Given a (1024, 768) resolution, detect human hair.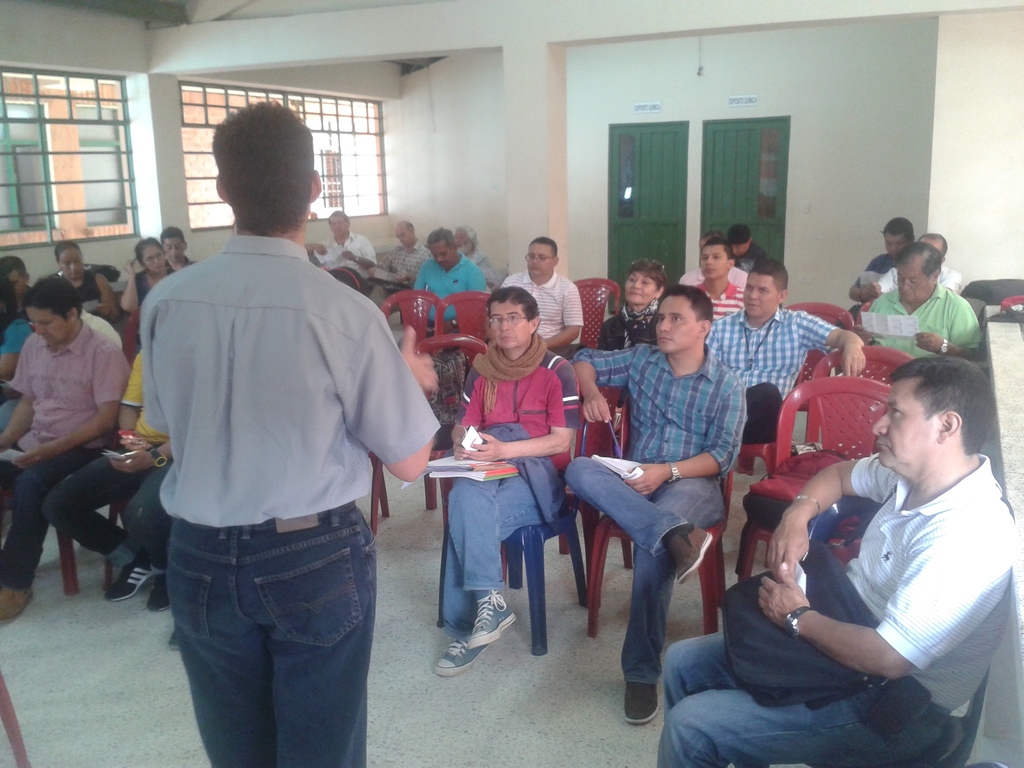
(x1=329, y1=209, x2=351, y2=241).
